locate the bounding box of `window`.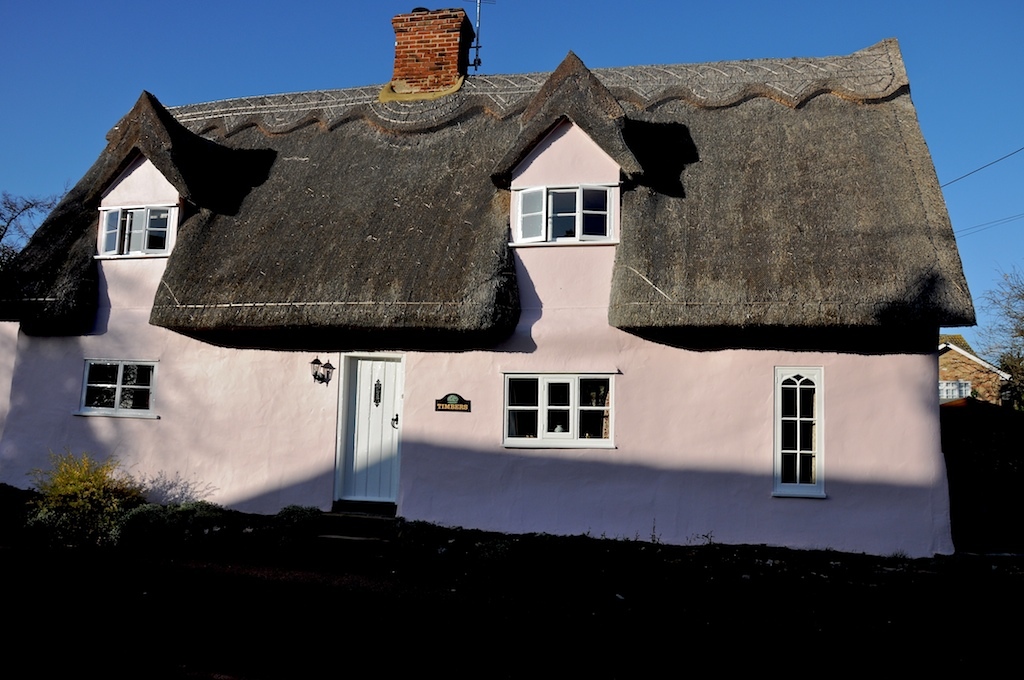
Bounding box: 62,352,156,421.
